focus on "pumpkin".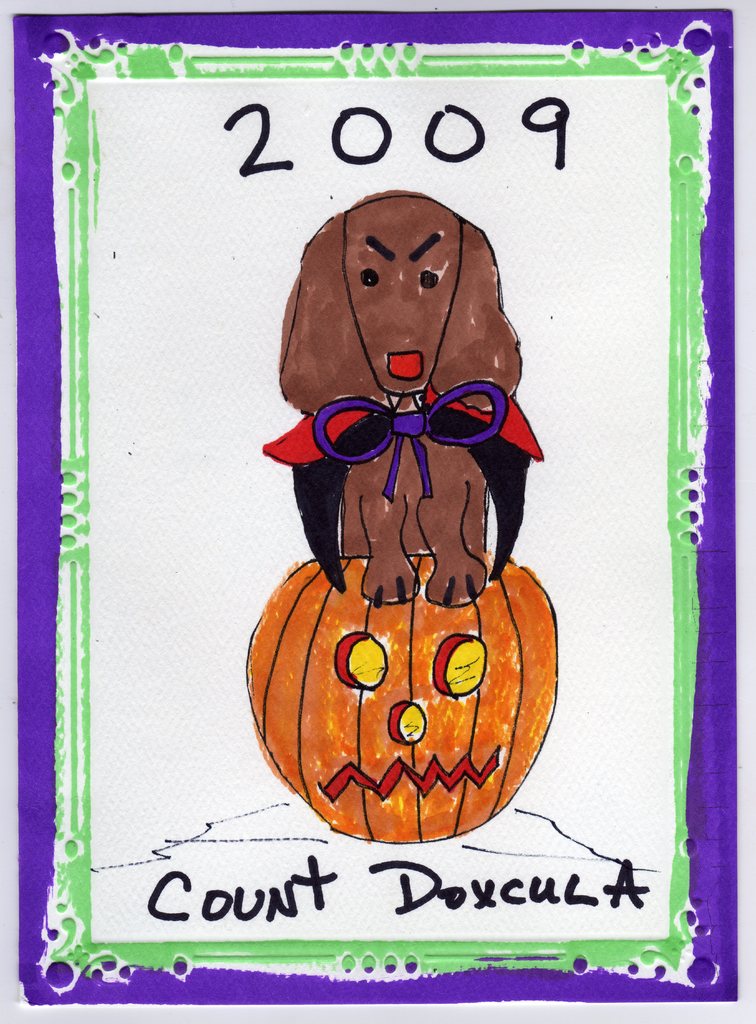
Focused at x1=250 y1=544 x2=538 y2=842.
